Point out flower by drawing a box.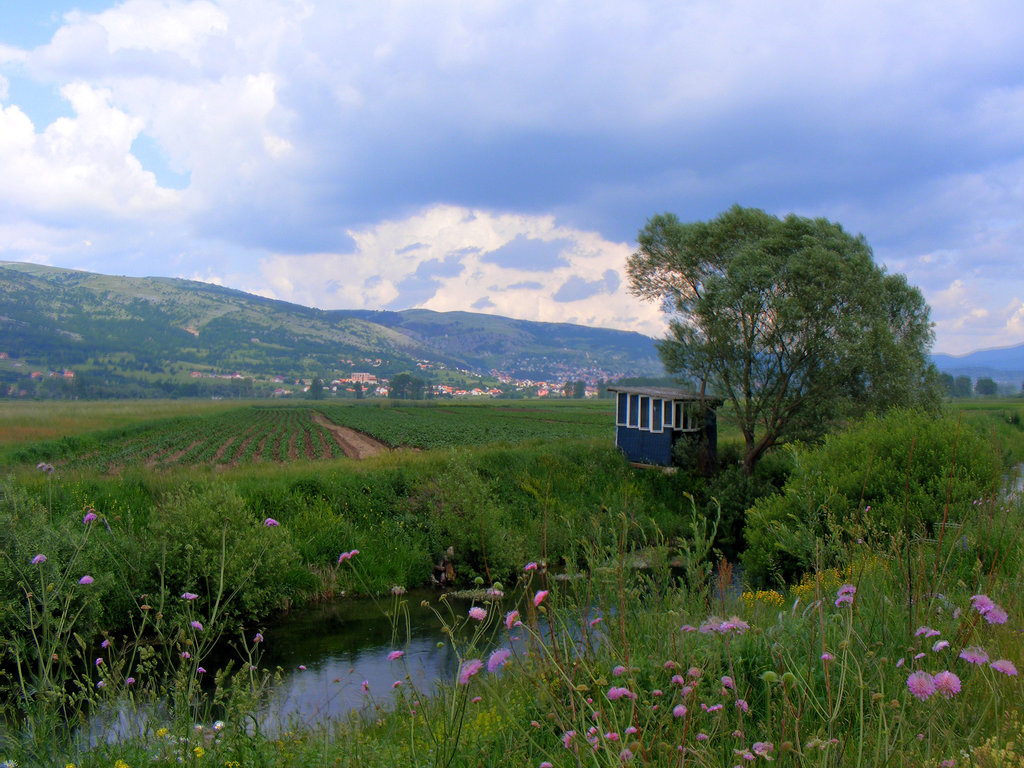
[x1=585, y1=614, x2=602, y2=623].
